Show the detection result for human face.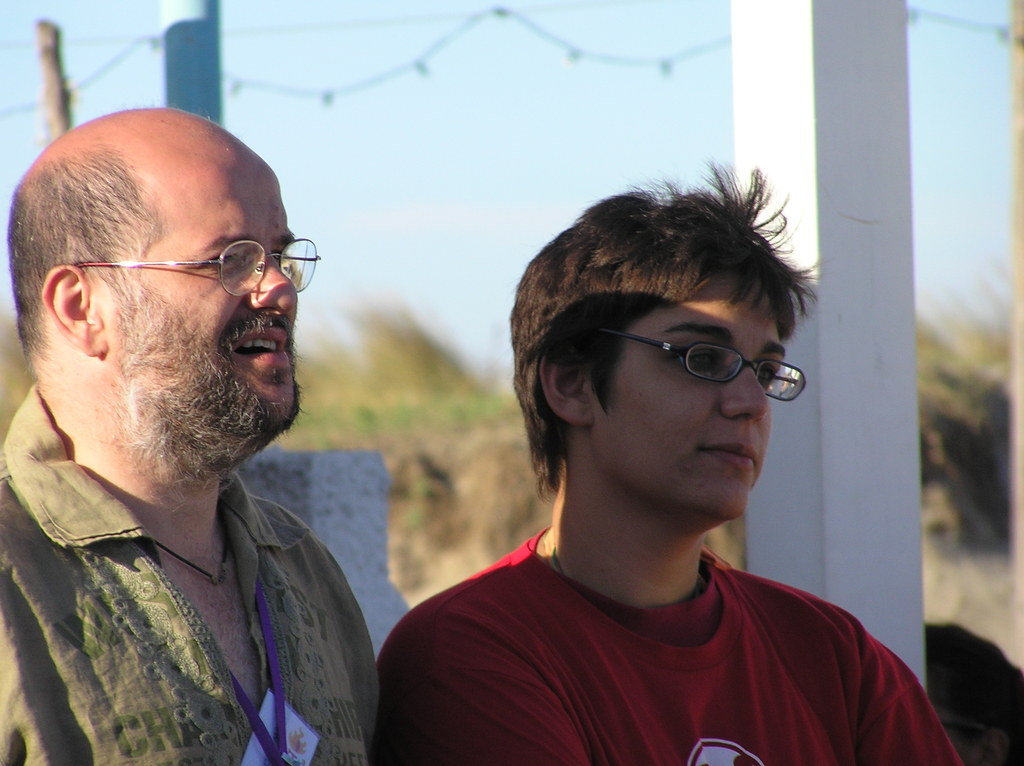
detection(108, 129, 298, 436).
